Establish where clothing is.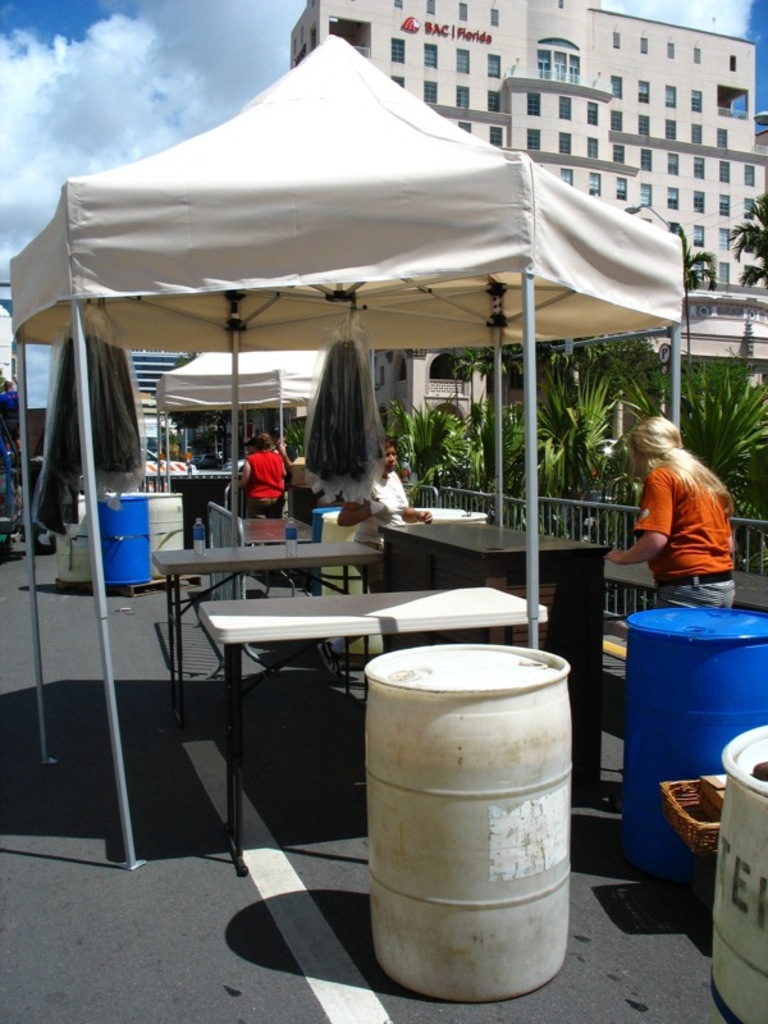
Established at select_region(349, 442, 456, 552).
